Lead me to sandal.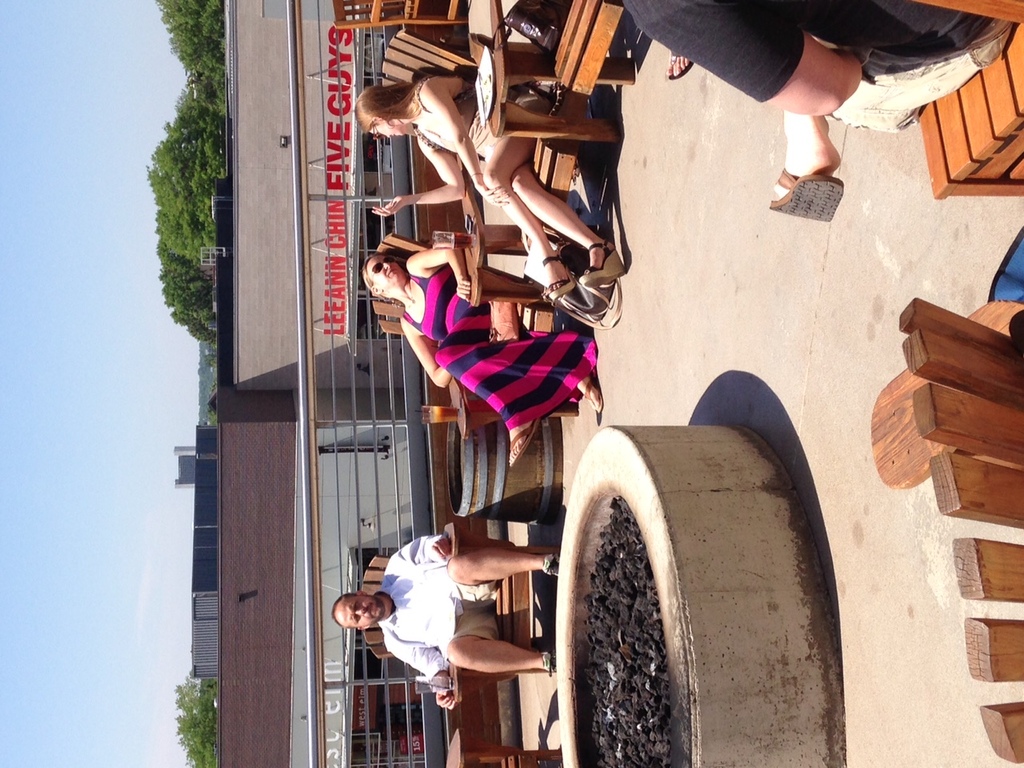
Lead to region(666, 53, 694, 83).
